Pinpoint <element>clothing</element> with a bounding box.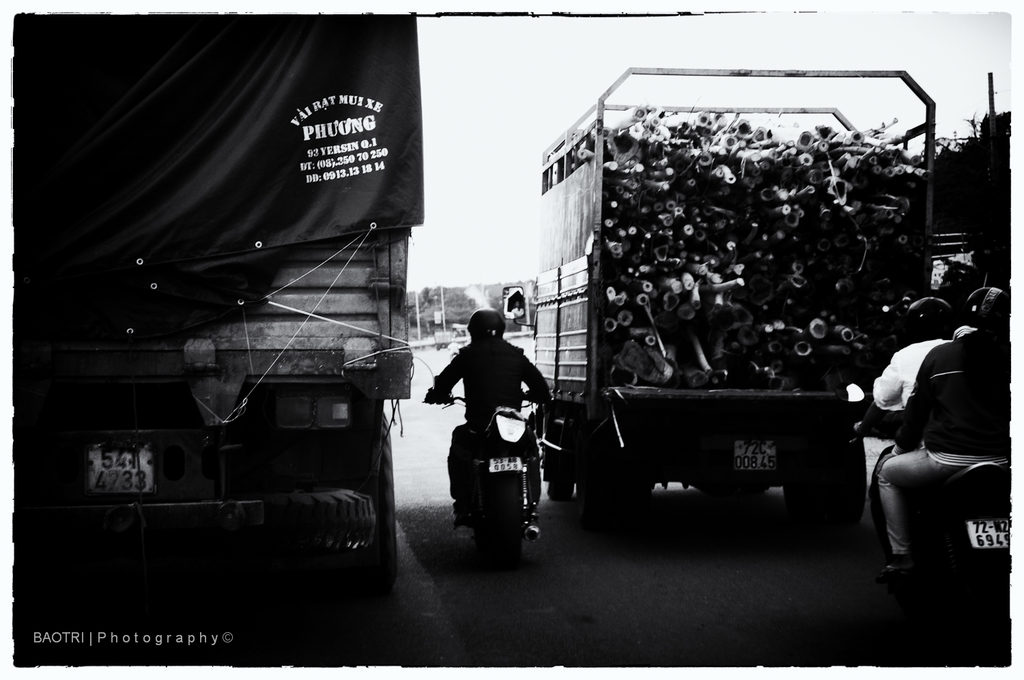
pyautogui.locateOnScreen(902, 335, 1004, 449).
